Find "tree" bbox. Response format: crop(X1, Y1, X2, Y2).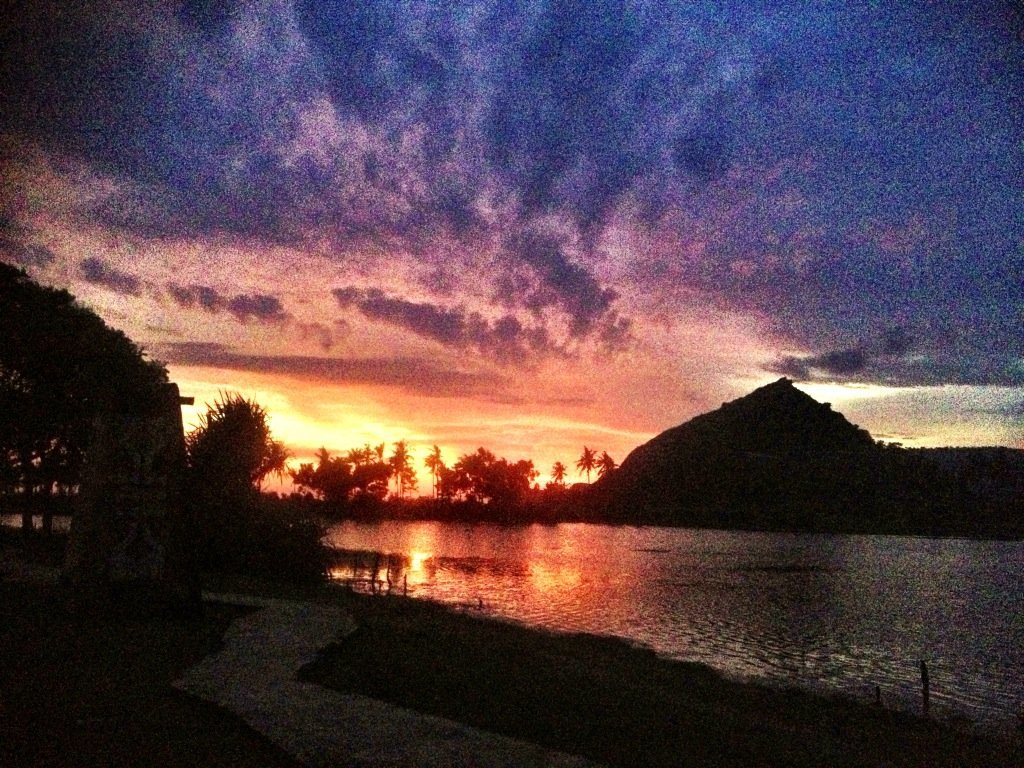
crop(589, 442, 616, 471).
